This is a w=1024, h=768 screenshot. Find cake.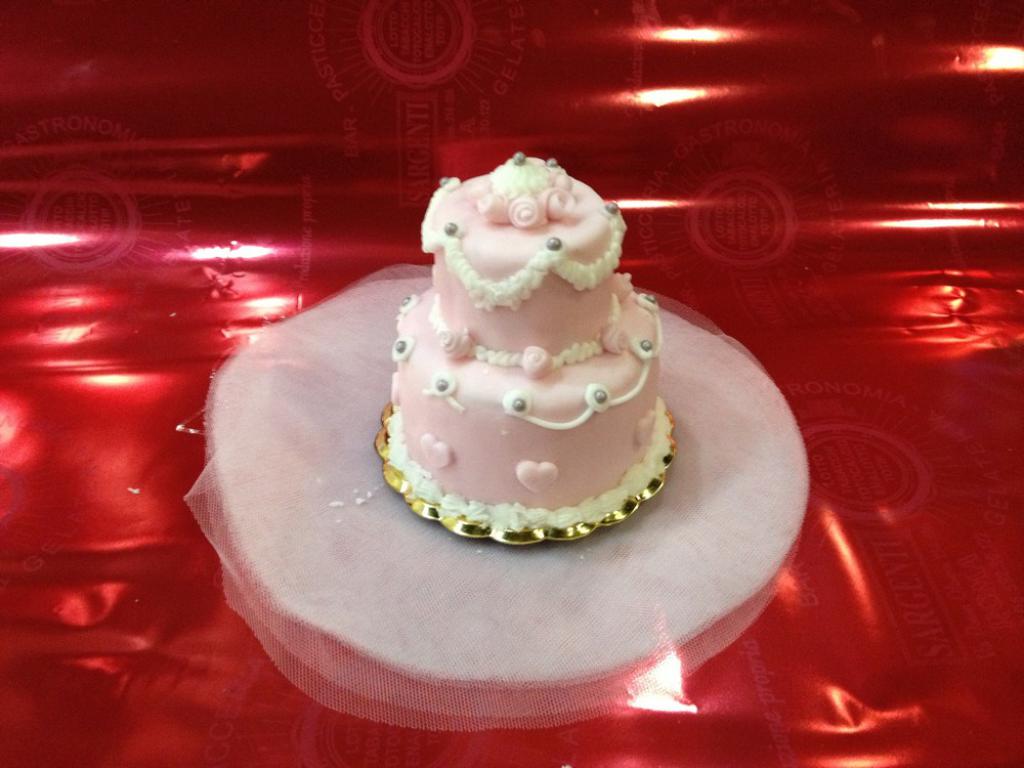
Bounding box: crop(360, 142, 685, 539).
